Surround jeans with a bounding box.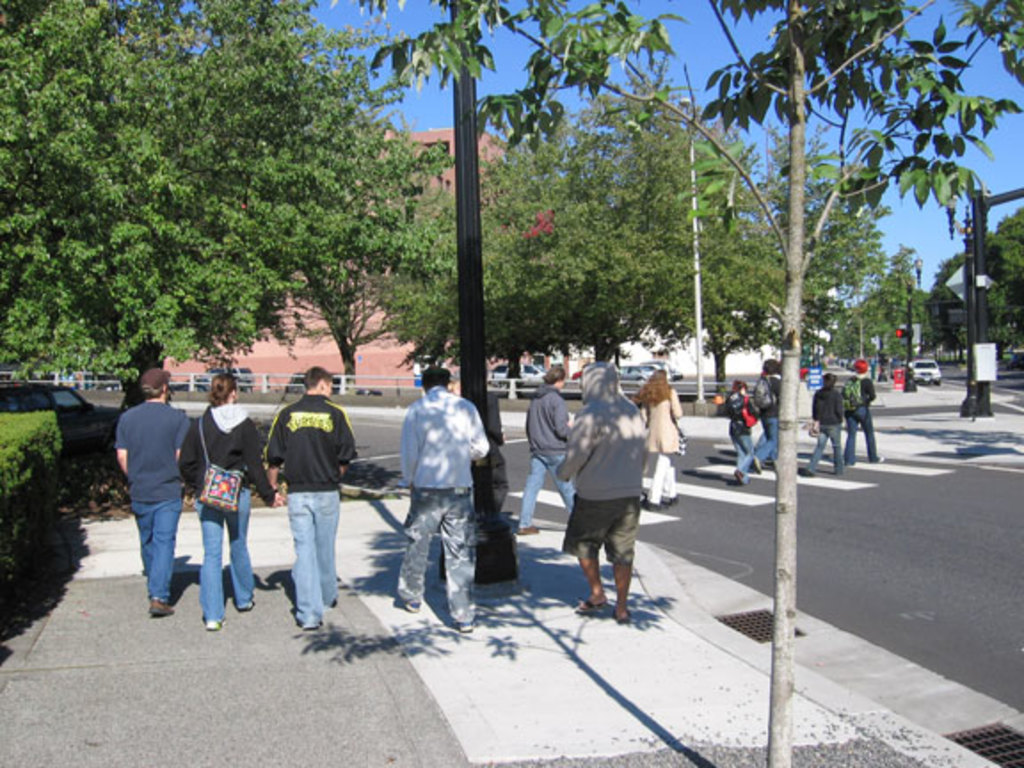
727:420:752:482.
